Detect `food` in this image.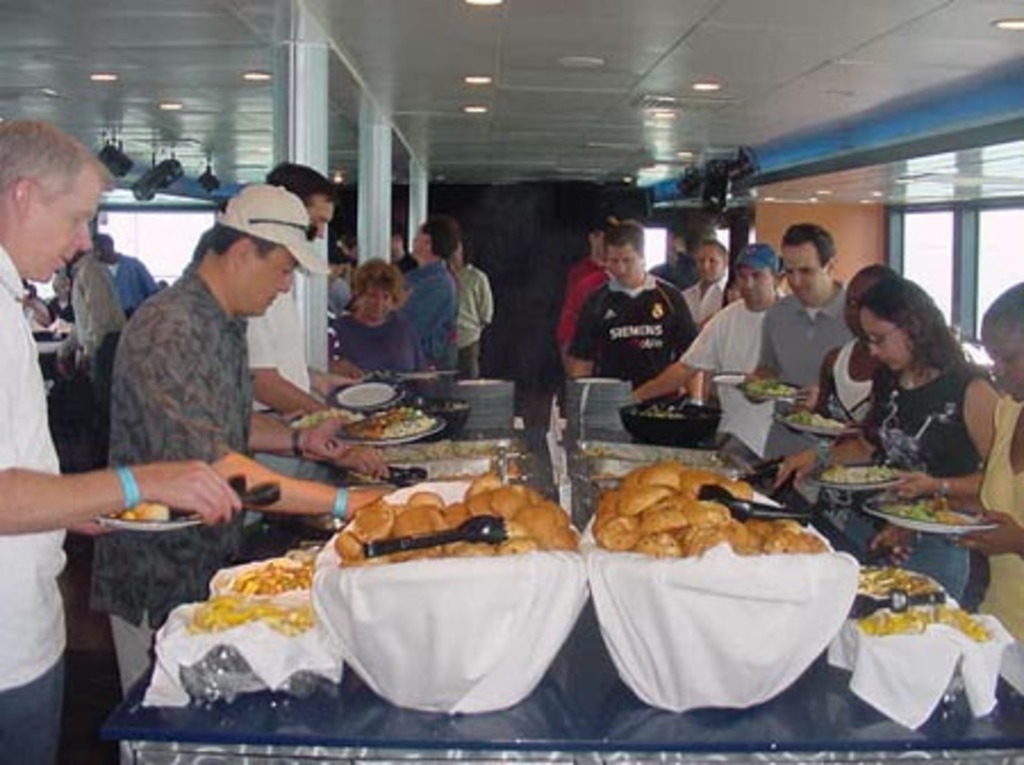
Detection: rect(876, 496, 976, 528).
